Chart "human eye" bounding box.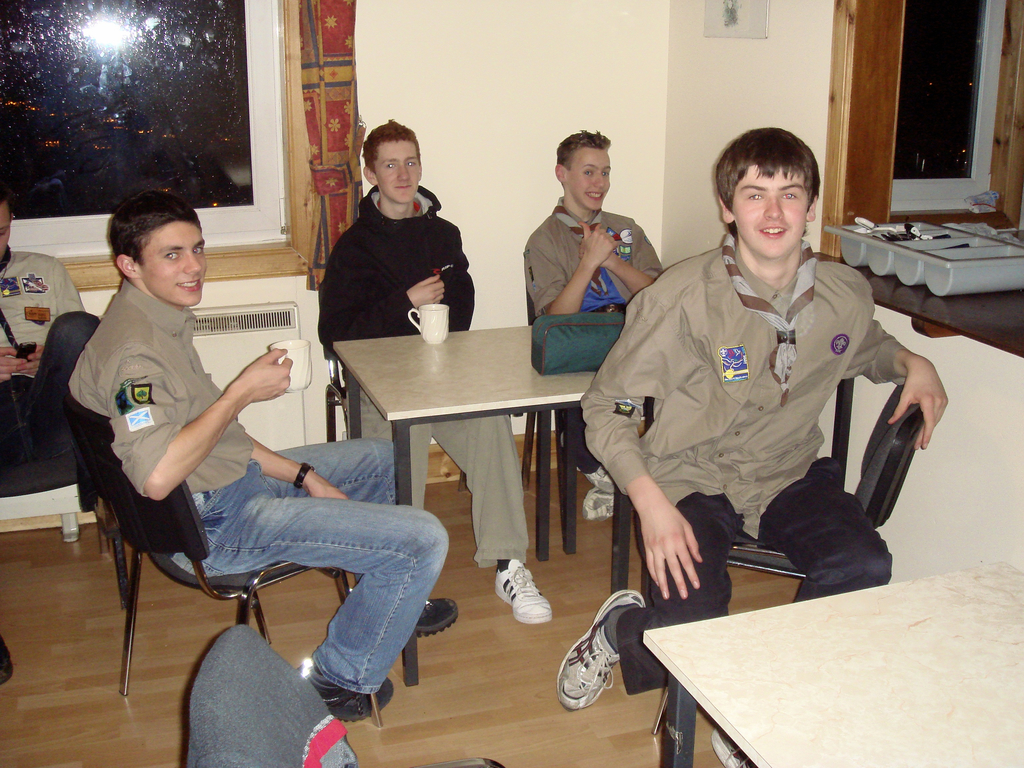
Charted: crop(384, 161, 394, 172).
